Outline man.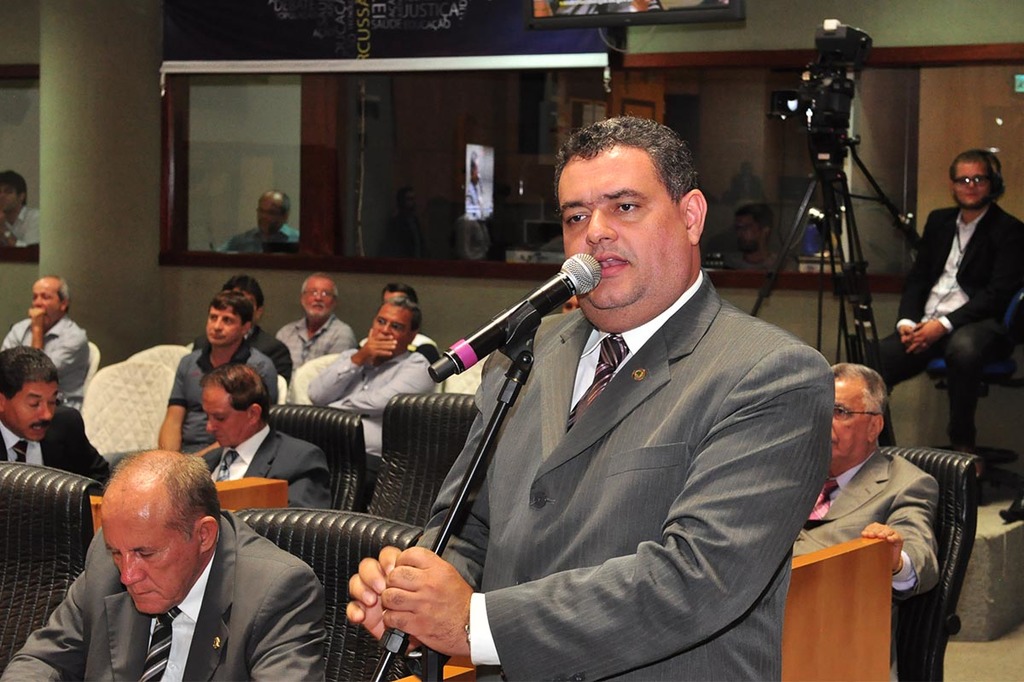
Outline: select_region(166, 293, 280, 438).
